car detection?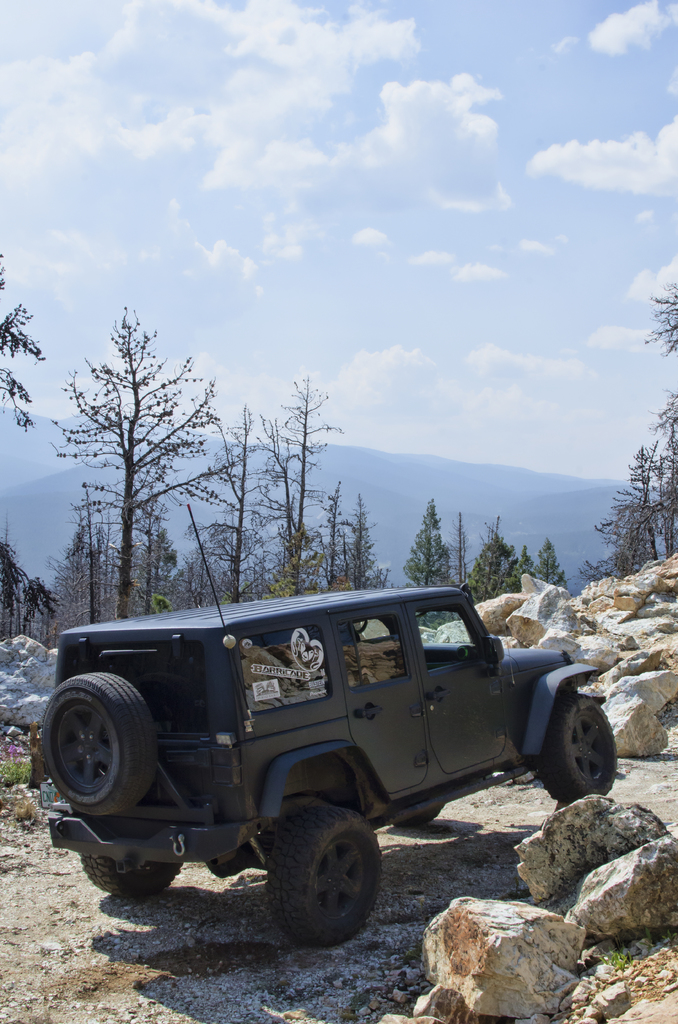
l=52, t=502, r=623, b=957
